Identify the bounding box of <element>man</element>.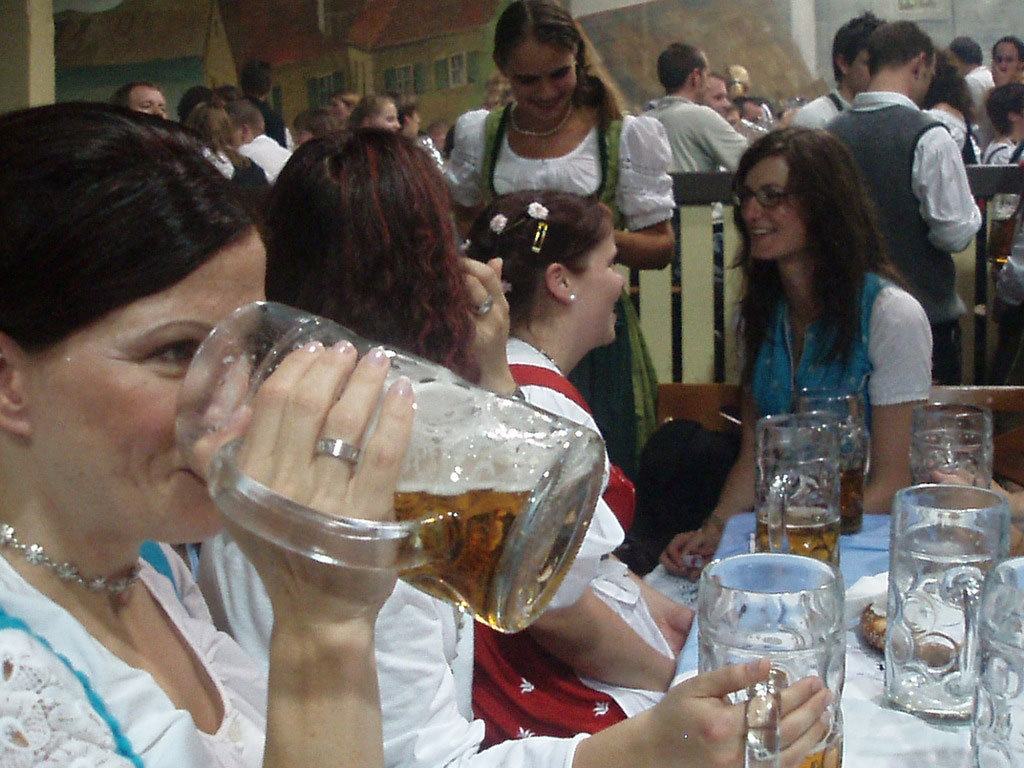
<region>989, 82, 1023, 168</region>.
